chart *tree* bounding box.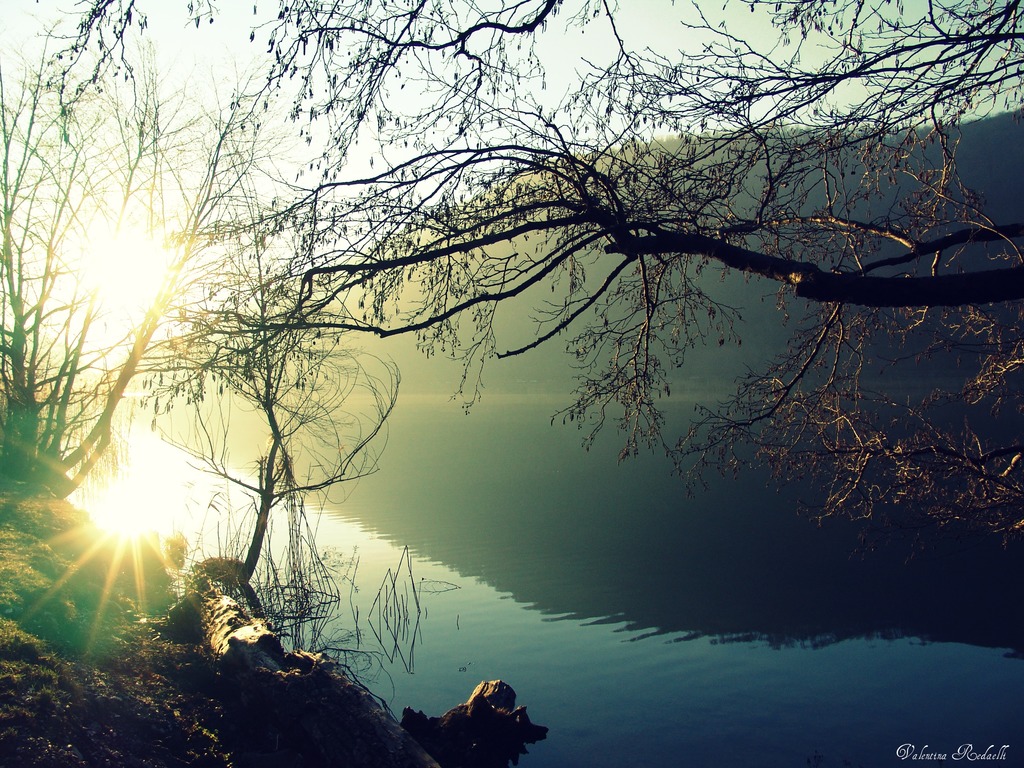
Charted: (1, 0, 276, 501).
